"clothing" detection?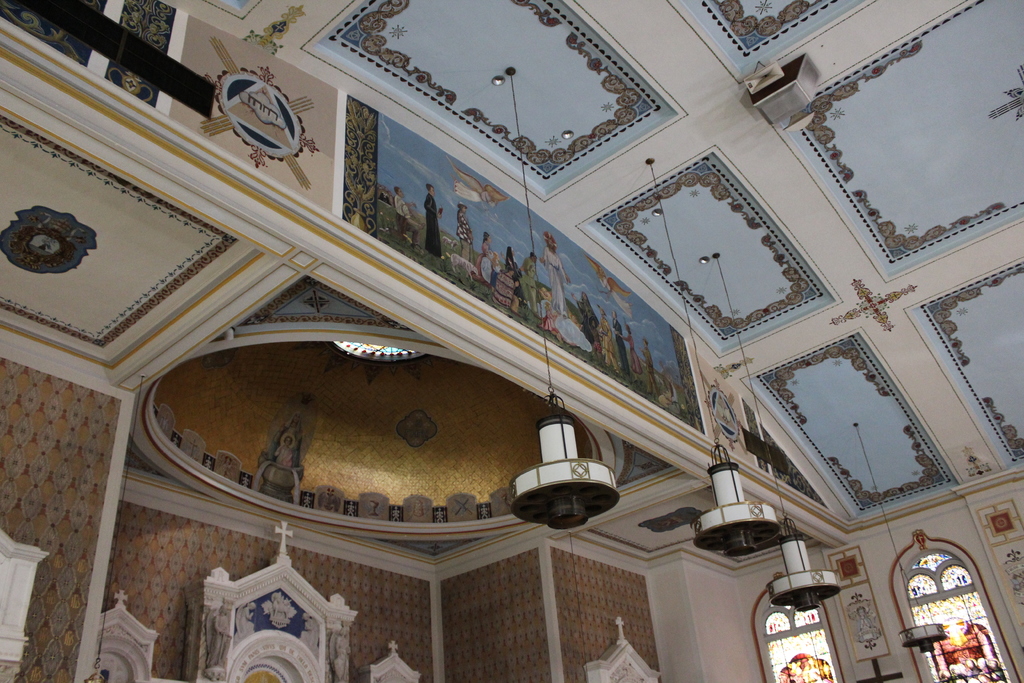
bbox=(597, 320, 620, 373)
